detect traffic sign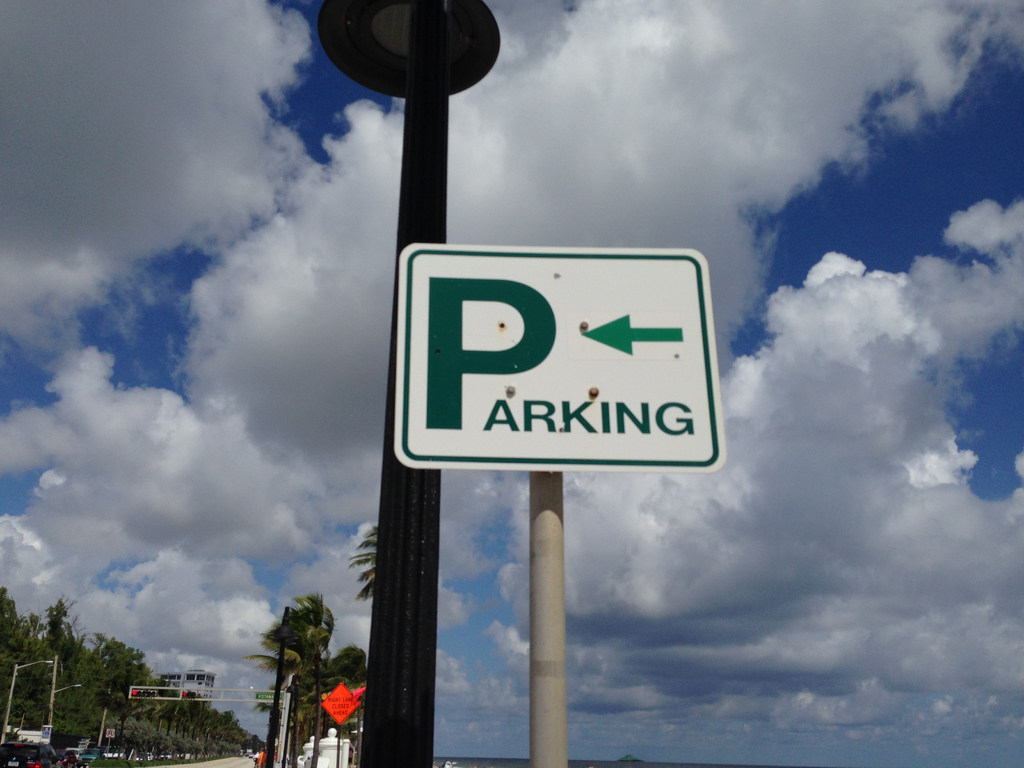
319/675/358/732
